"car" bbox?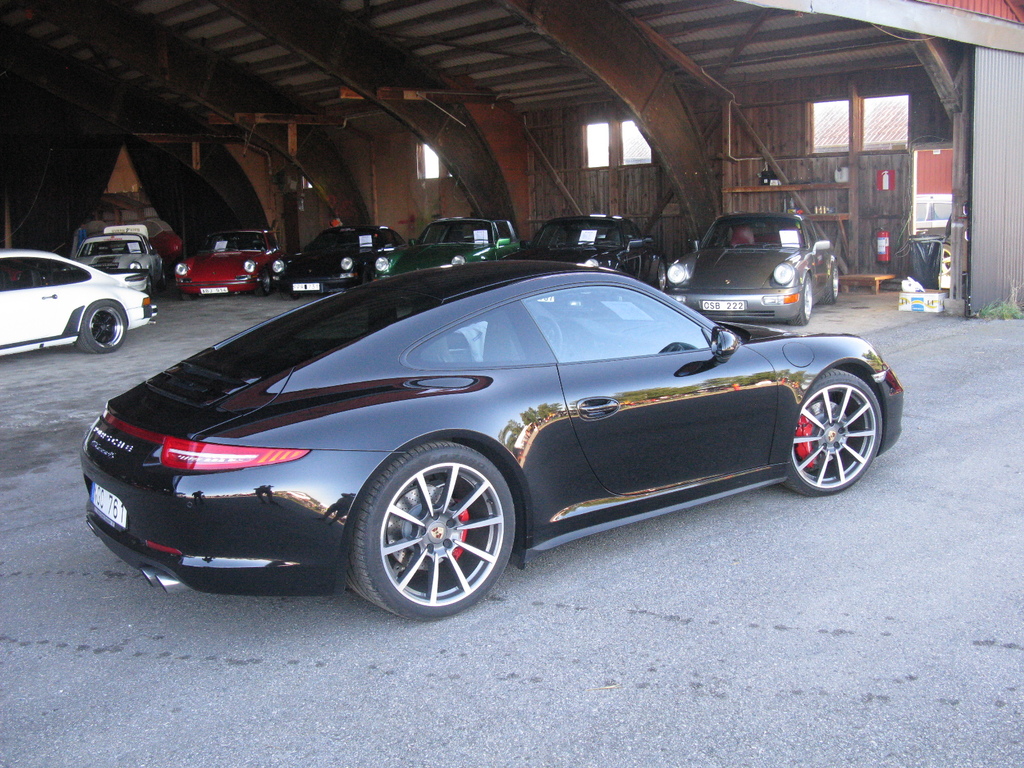
(0,243,157,355)
